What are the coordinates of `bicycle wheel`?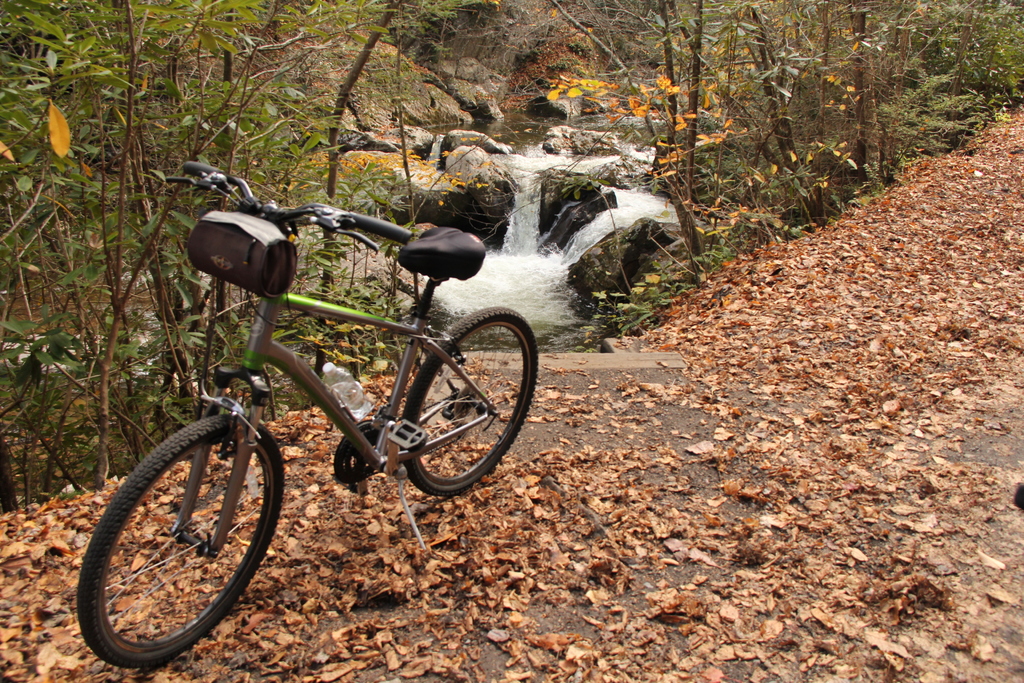
<bbox>70, 413, 281, 666</bbox>.
